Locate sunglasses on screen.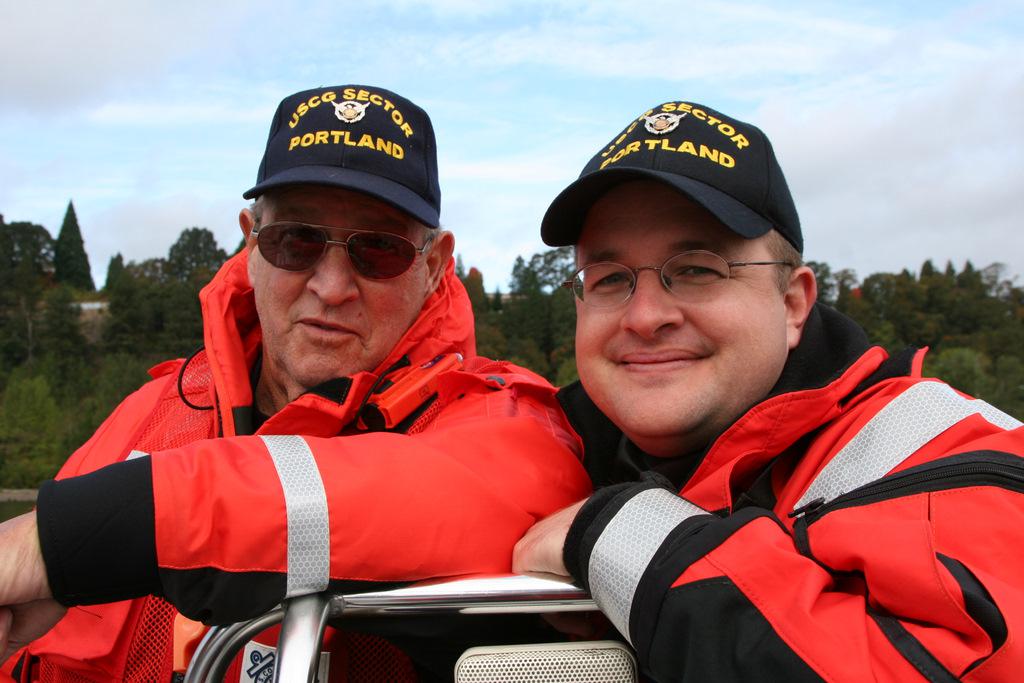
On screen at region(253, 226, 434, 276).
